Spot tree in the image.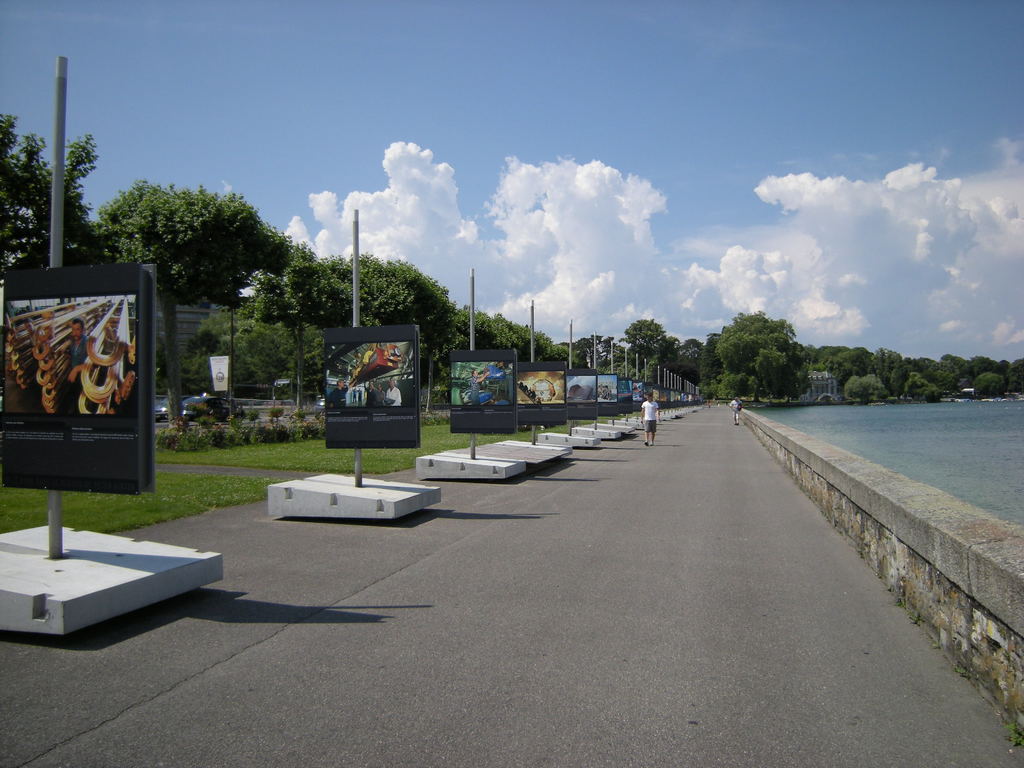
tree found at [0, 113, 108, 273].
